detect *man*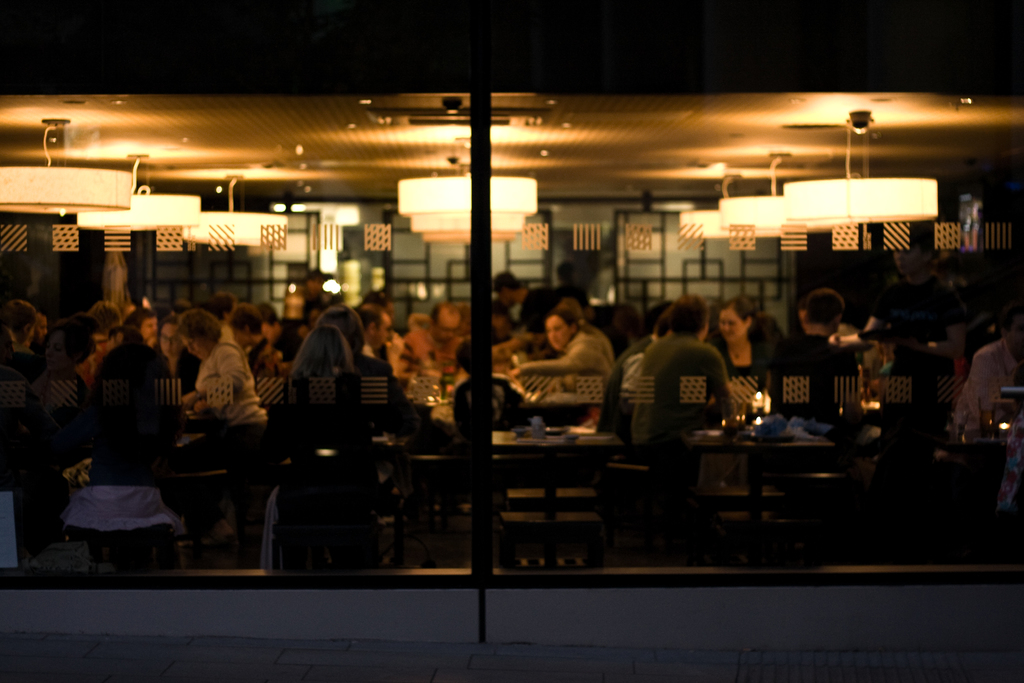
<bbox>957, 304, 1023, 444</bbox>
